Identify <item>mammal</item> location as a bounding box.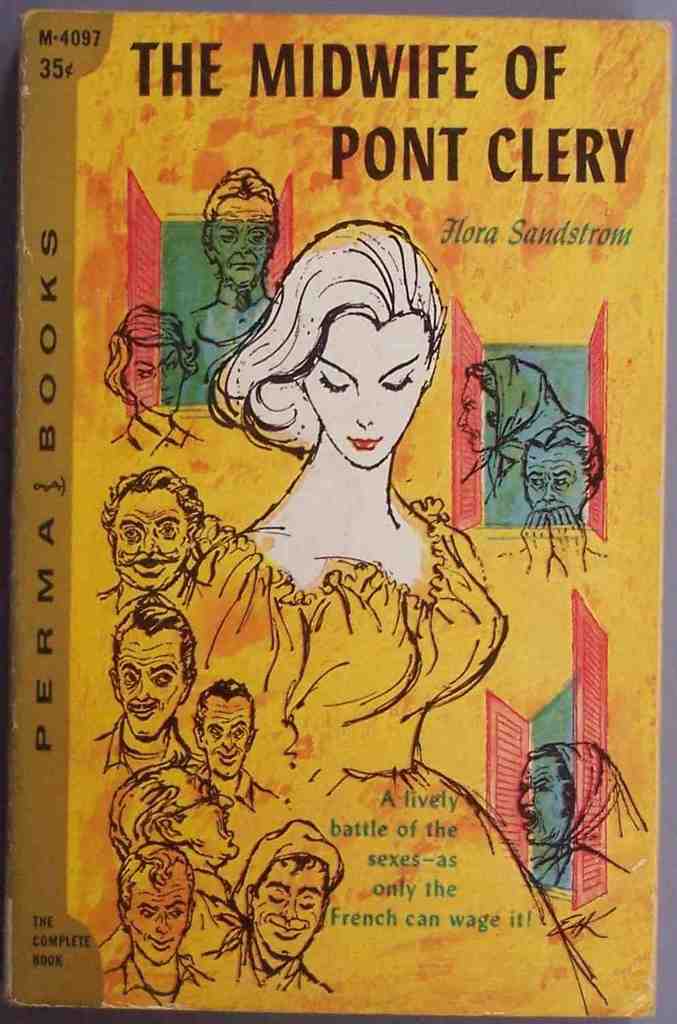
locate(106, 298, 188, 461).
